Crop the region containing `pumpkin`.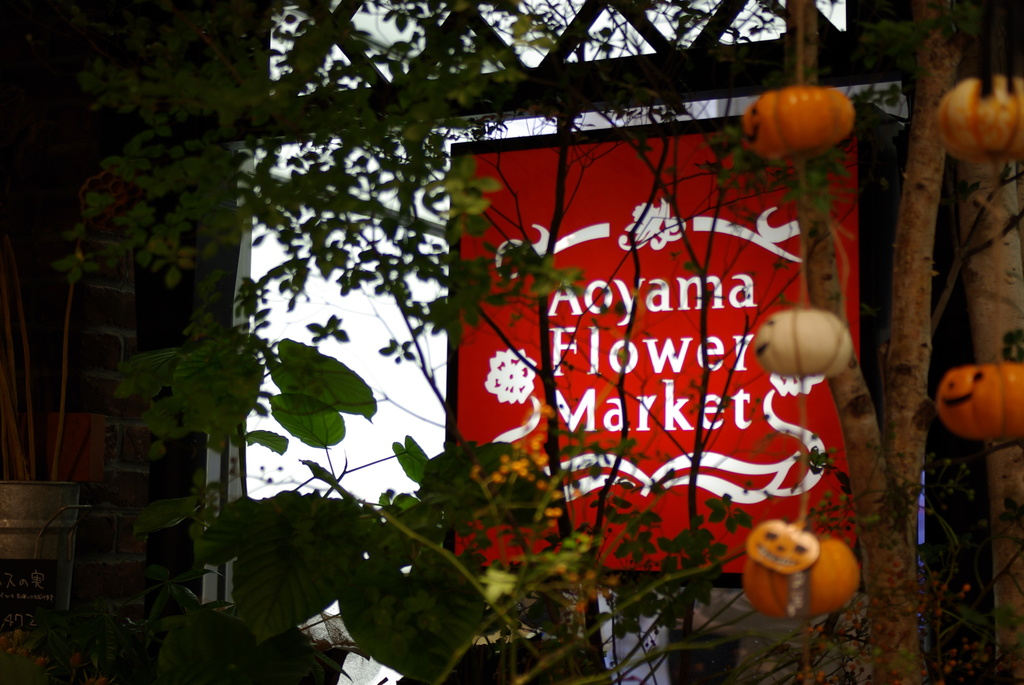
Crop region: 748,529,874,620.
